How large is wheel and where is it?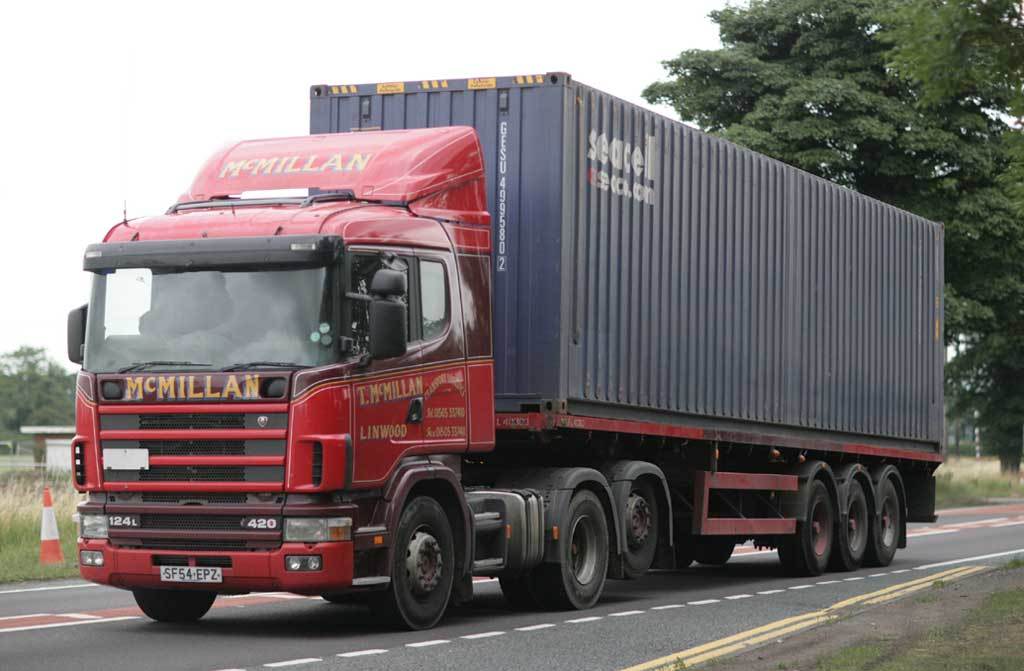
Bounding box: left=526, top=483, right=605, bottom=610.
